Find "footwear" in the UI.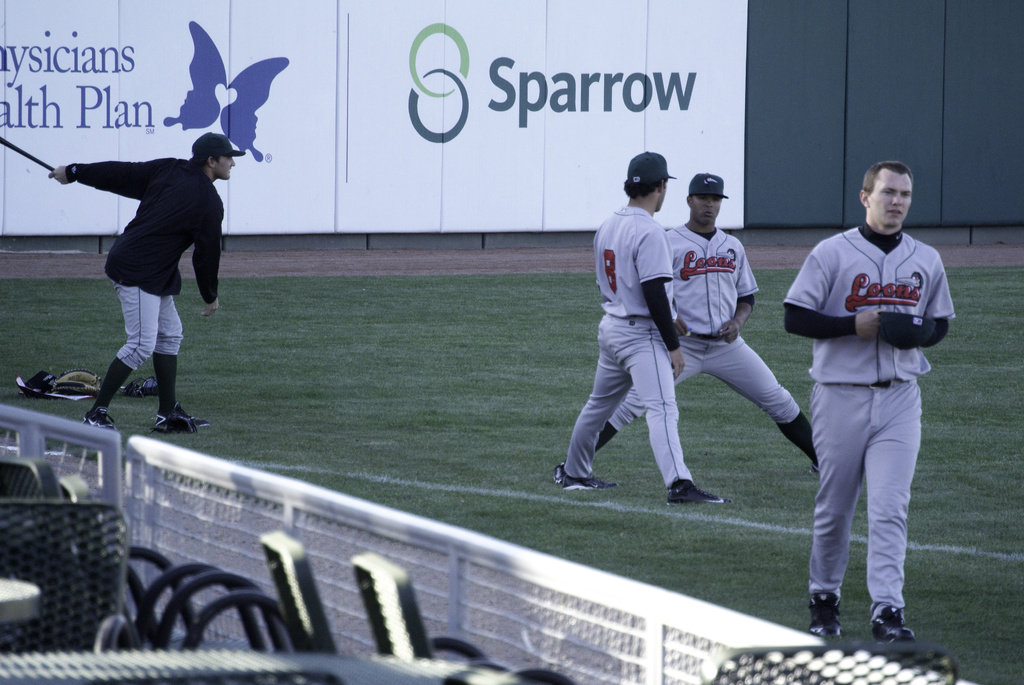
UI element at [left=666, top=477, right=736, bottom=510].
